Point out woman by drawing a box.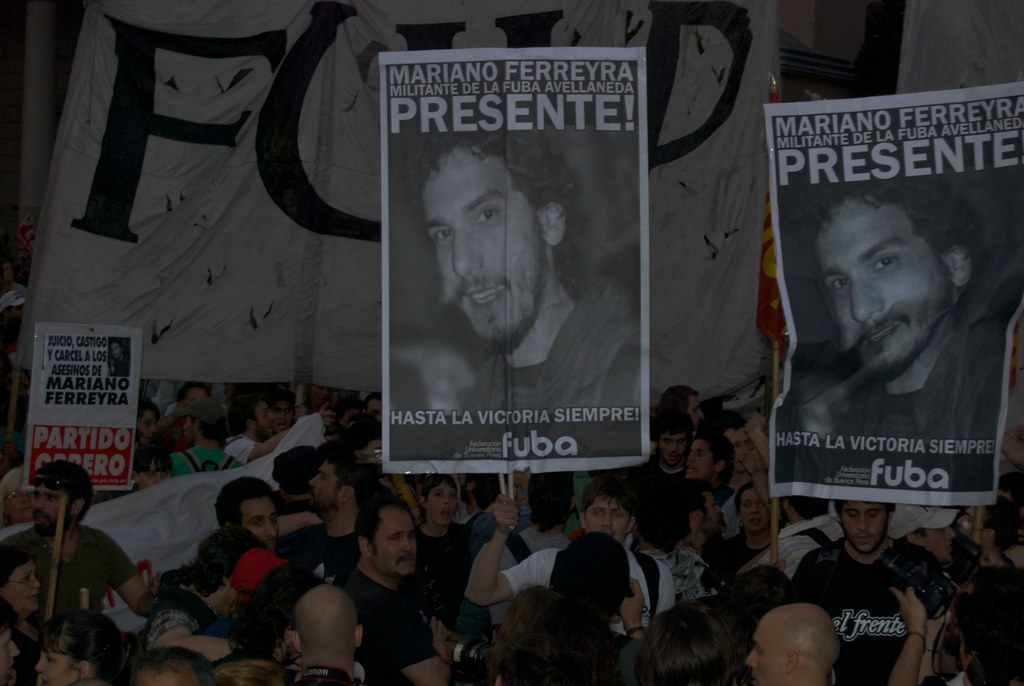
box=[158, 393, 231, 490].
